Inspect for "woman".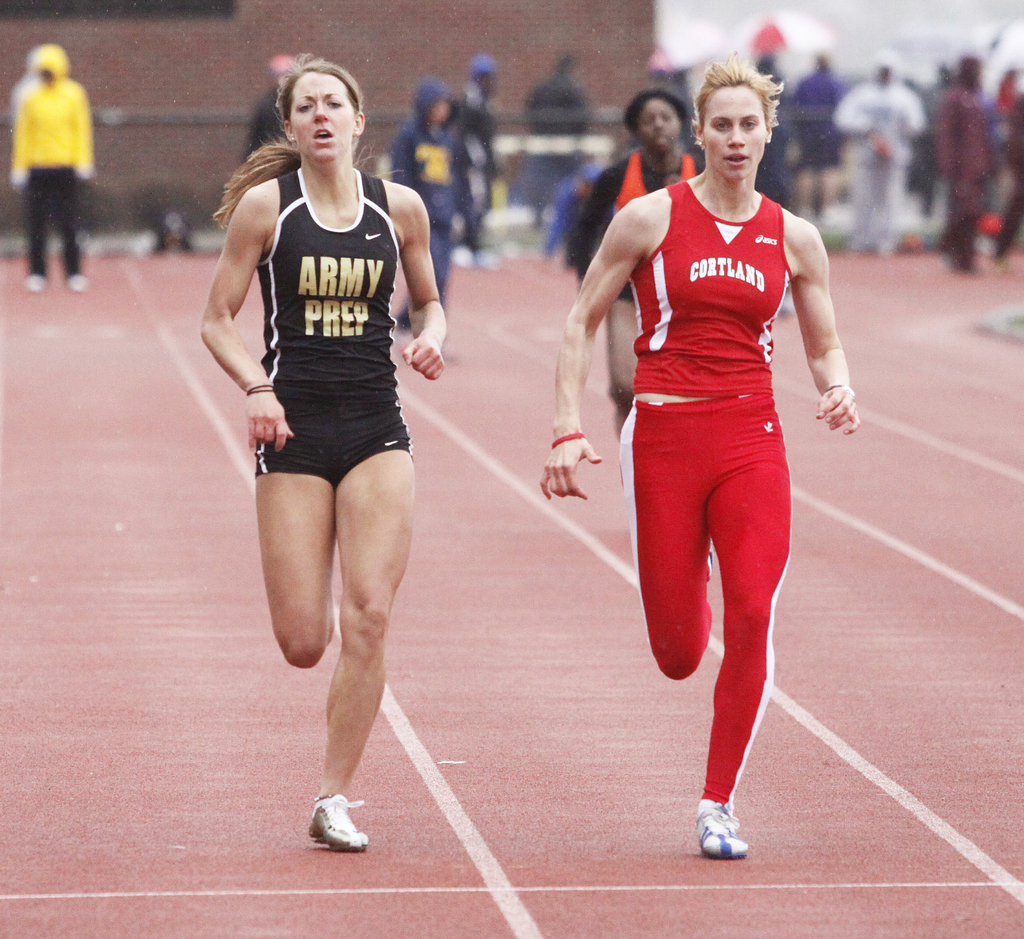
Inspection: detection(566, 91, 698, 437).
